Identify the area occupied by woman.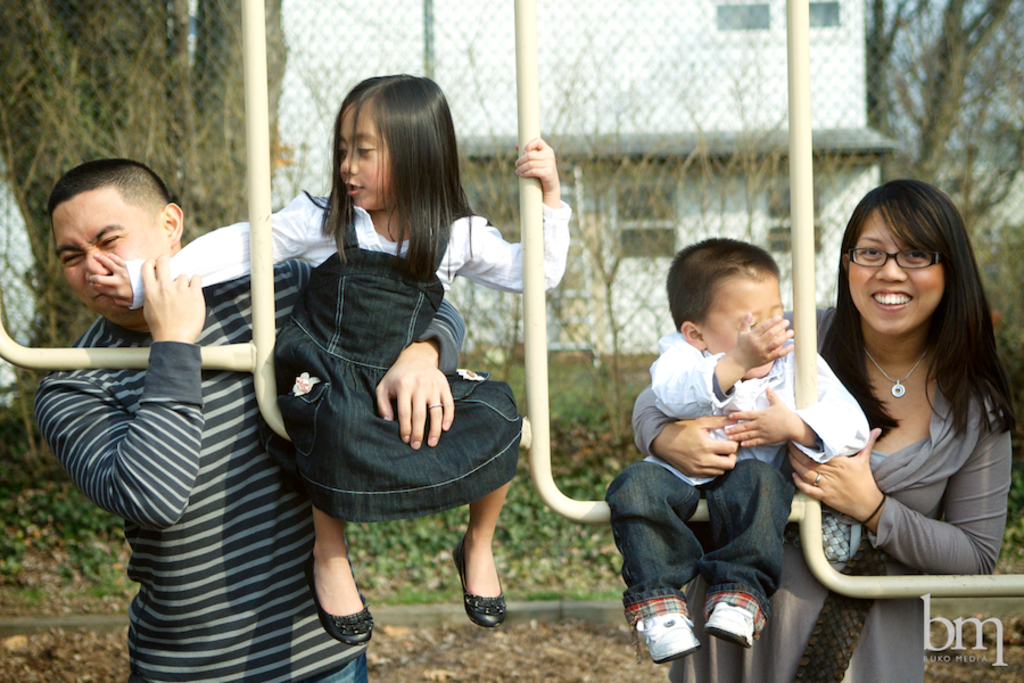
Area: [667, 175, 1023, 682].
